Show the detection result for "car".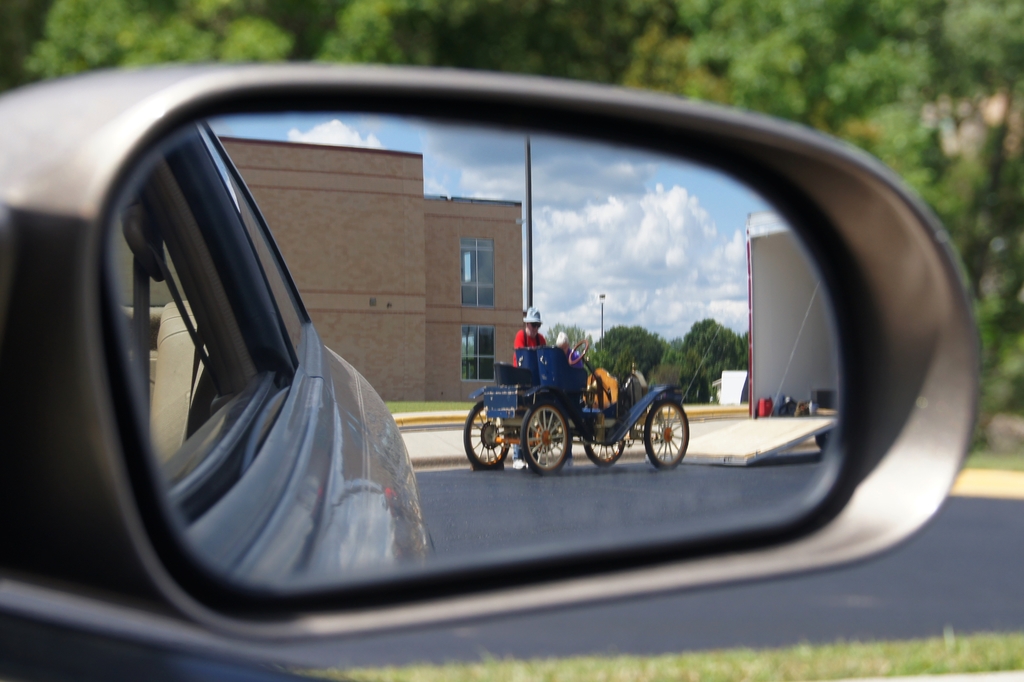
l=1, t=58, r=982, b=681.
